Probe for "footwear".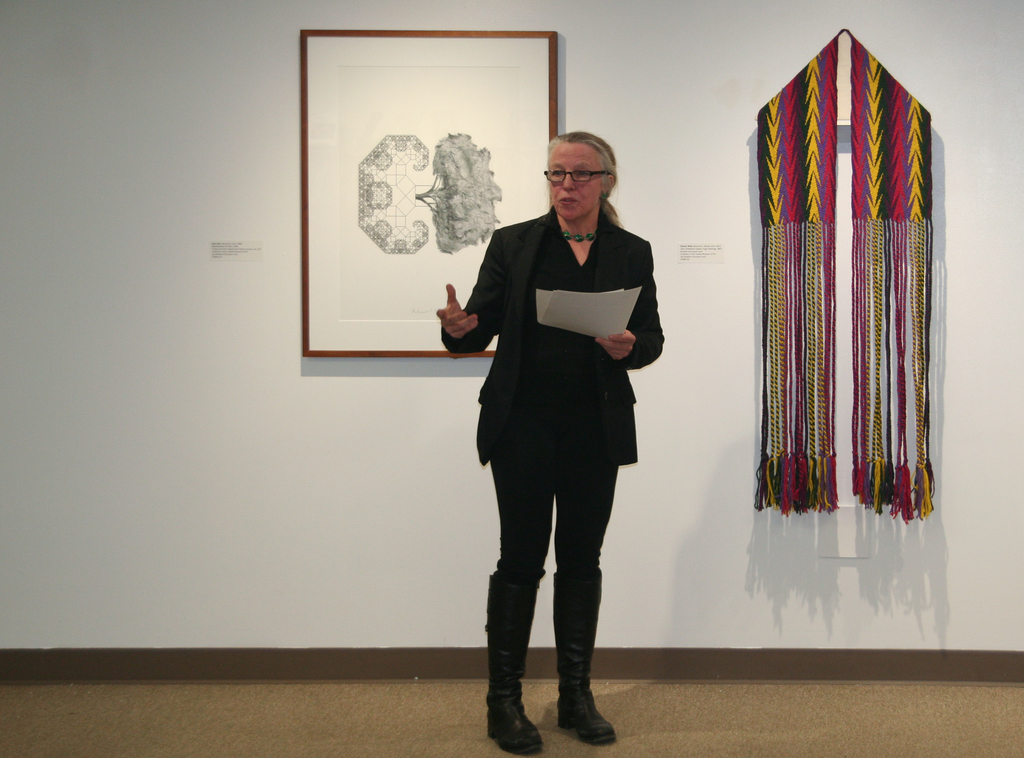
Probe result: detection(545, 560, 609, 739).
